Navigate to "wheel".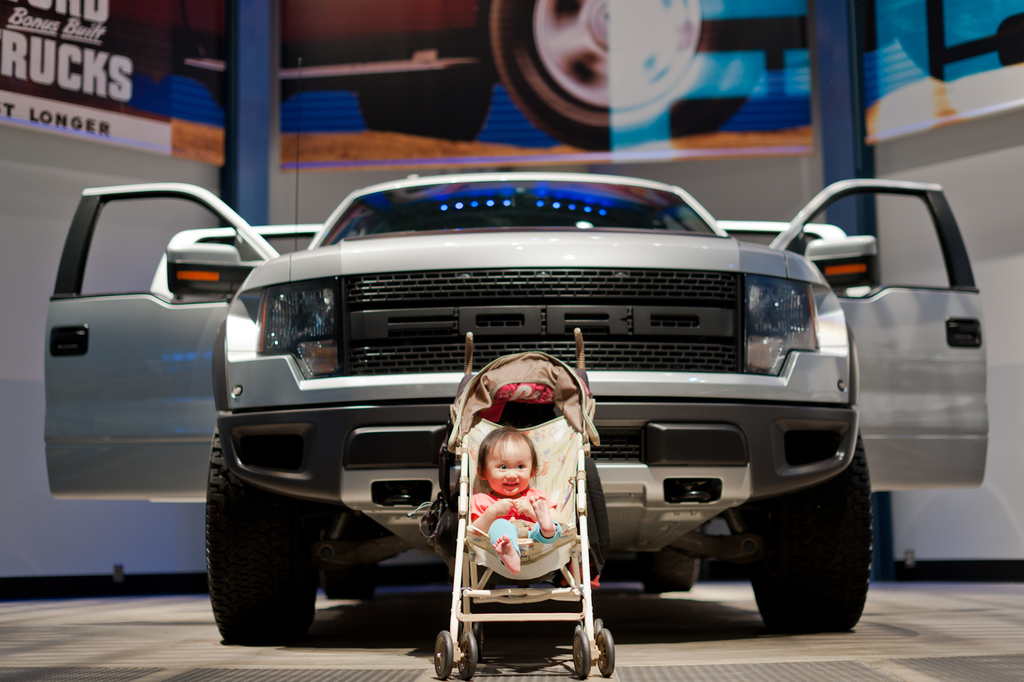
Navigation target: x1=211, y1=421, x2=312, y2=640.
